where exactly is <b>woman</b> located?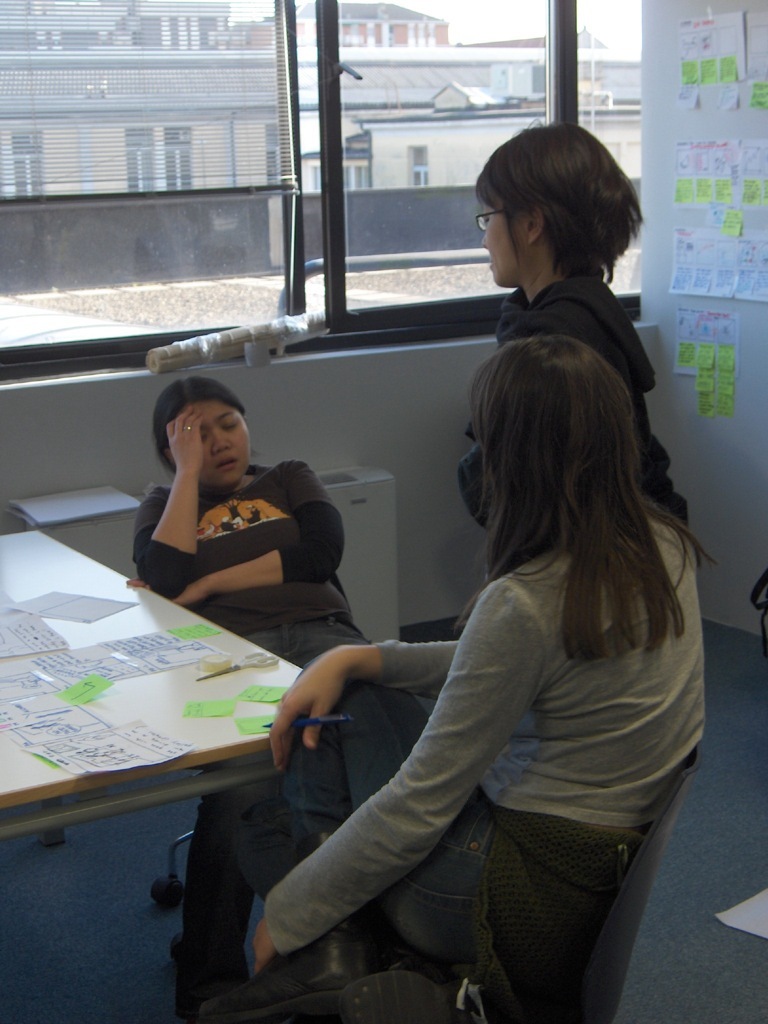
Its bounding box is select_region(455, 112, 700, 544).
